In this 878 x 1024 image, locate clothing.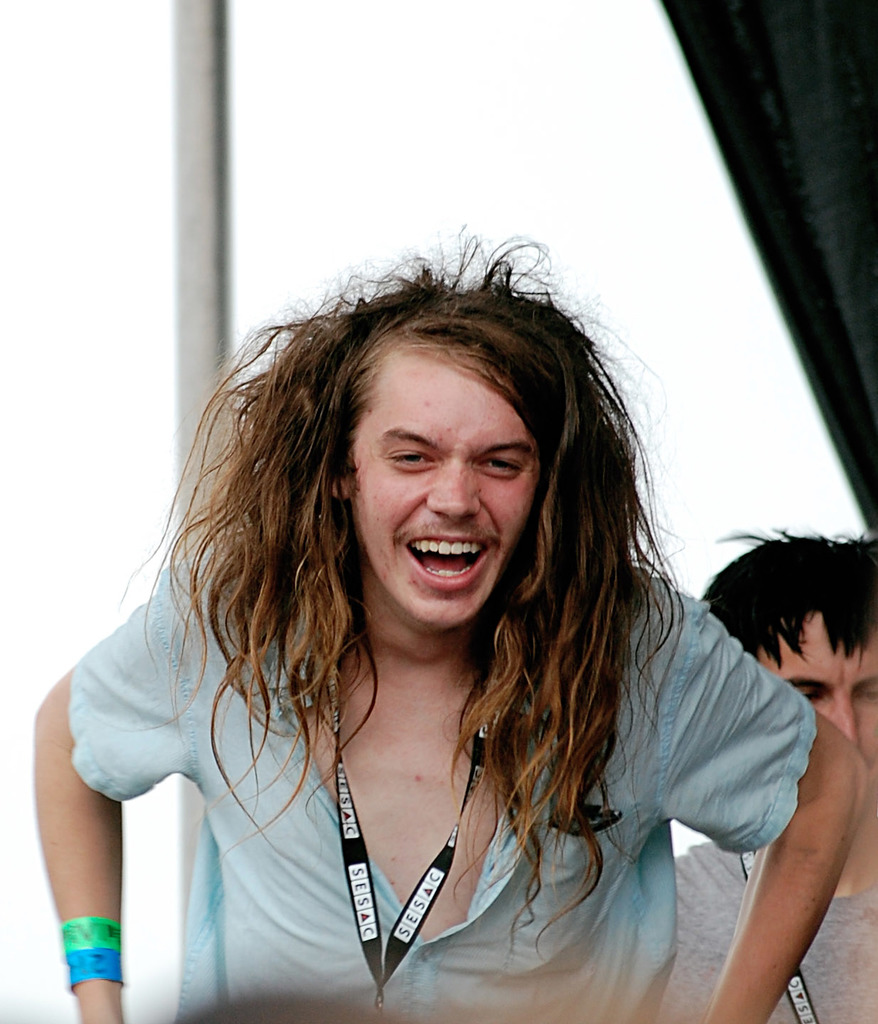
Bounding box: [left=658, top=843, right=877, bottom=1019].
